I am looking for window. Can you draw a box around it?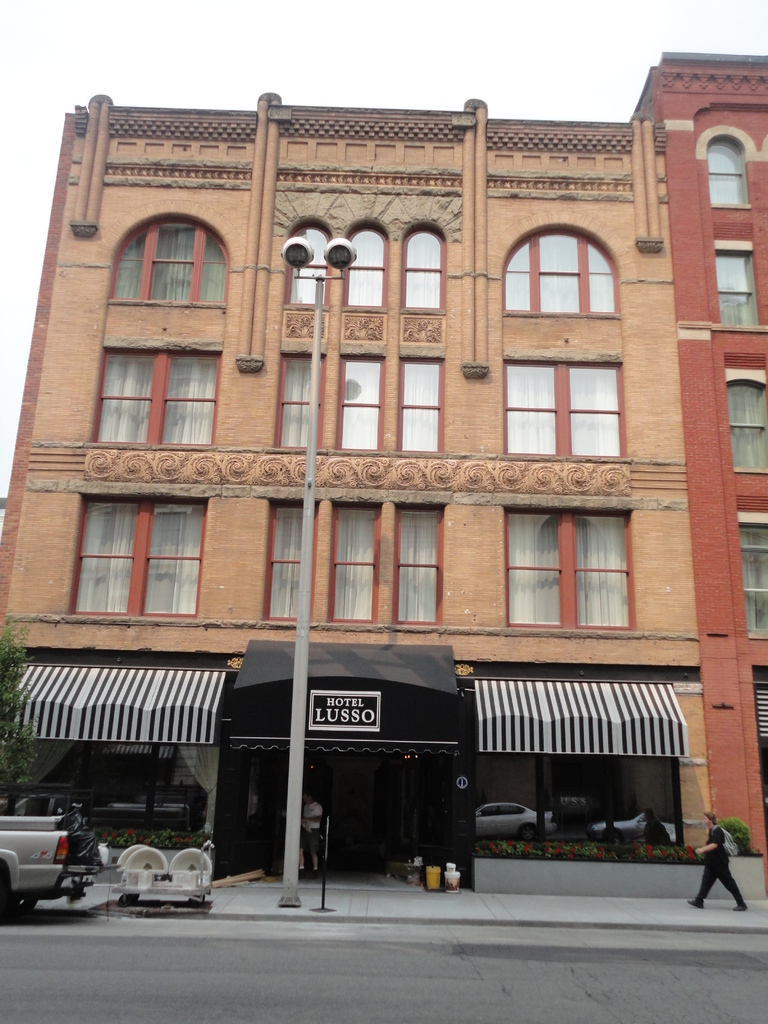
Sure, the bounding box is <bbox>726, 352, 767, 473</bbox>.
